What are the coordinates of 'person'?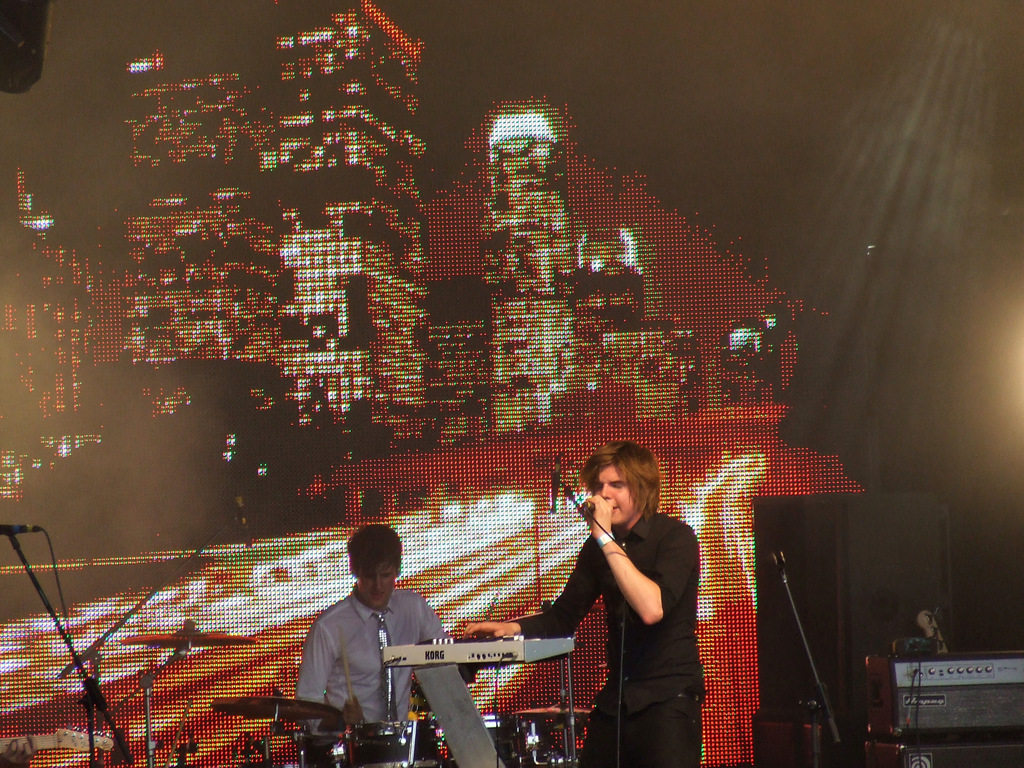
457 442 703 766.
